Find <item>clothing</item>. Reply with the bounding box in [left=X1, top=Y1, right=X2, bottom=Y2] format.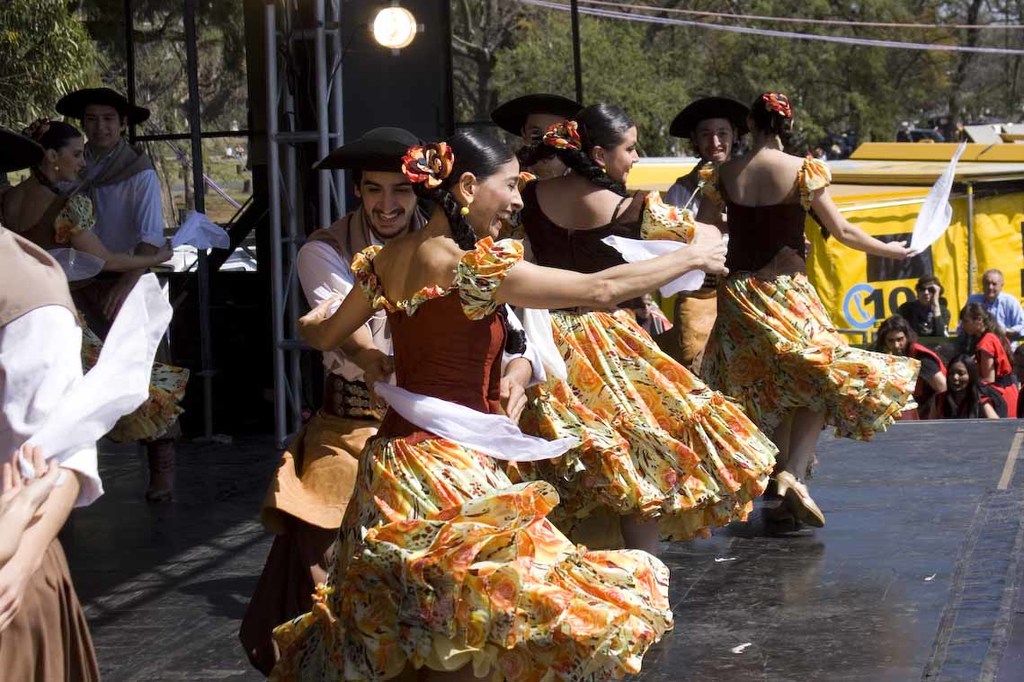
[left=0, top=238, right=230, bottom=678].
